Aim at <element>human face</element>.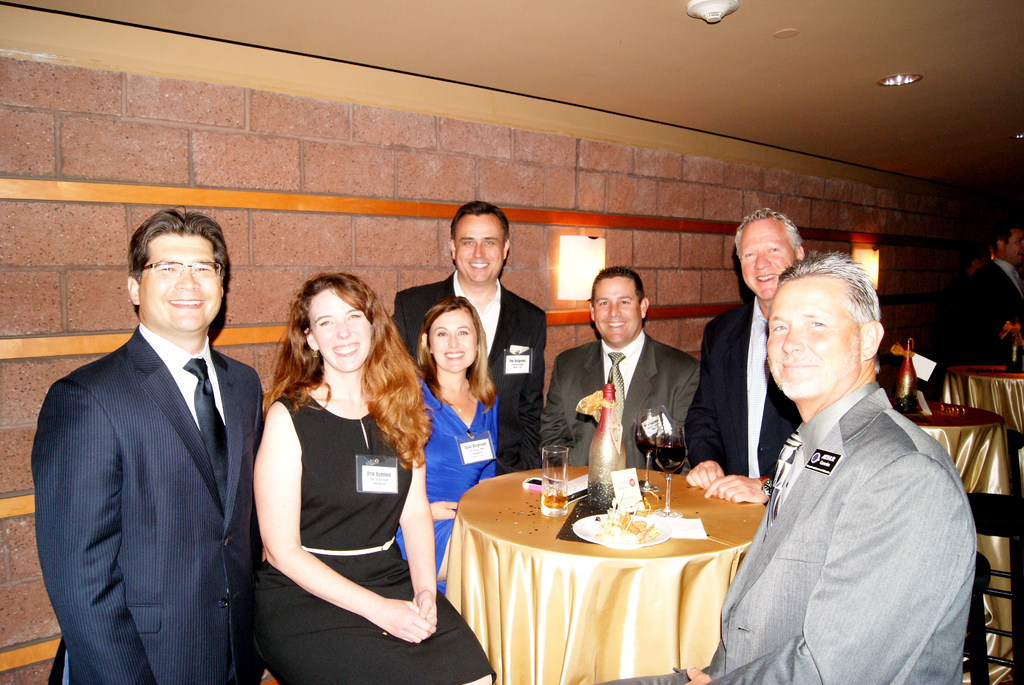
Aimed at 593, 283, 634, 337.
